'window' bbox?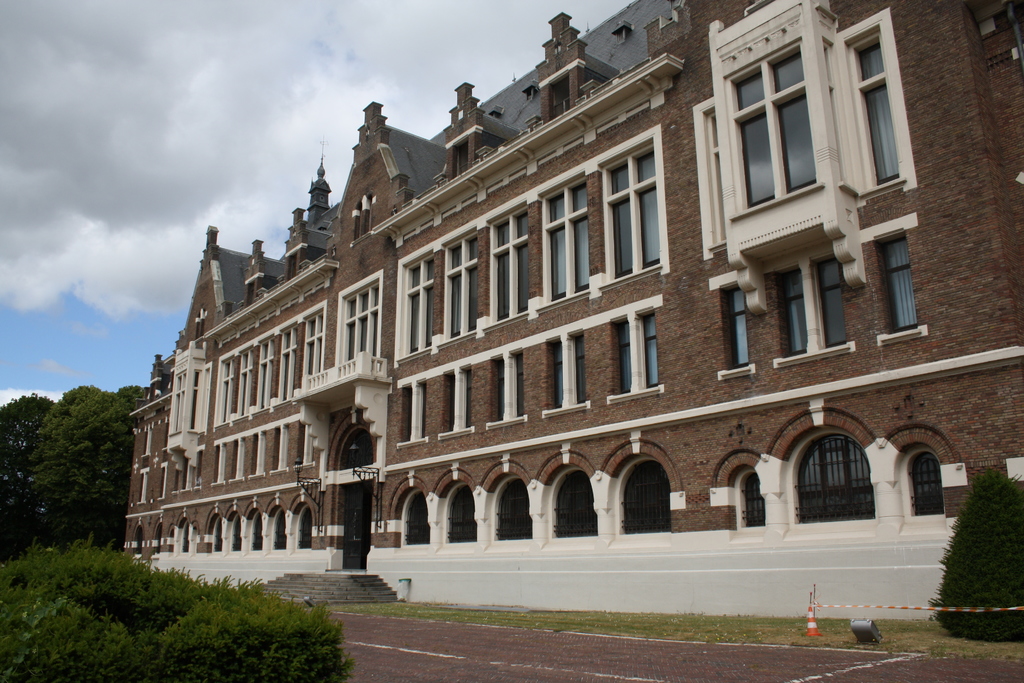
(x1=915, y1=452, x2=950, y2=517)
